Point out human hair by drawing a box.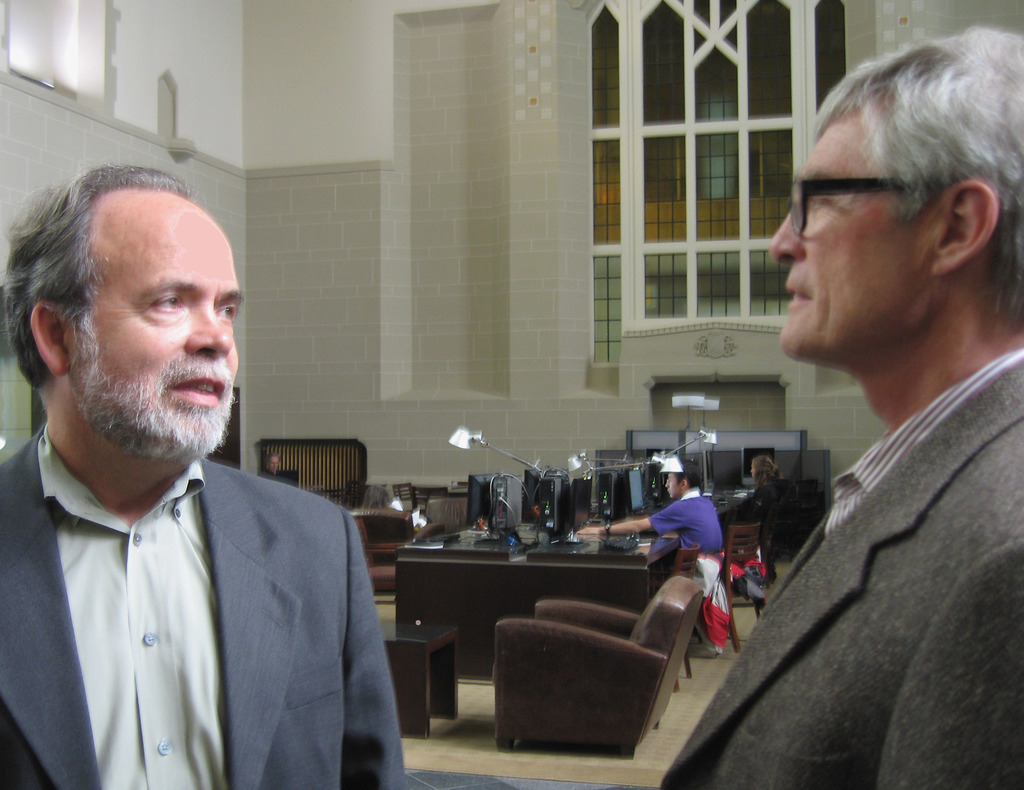
bbox=(812, 21, 1023, 328).
